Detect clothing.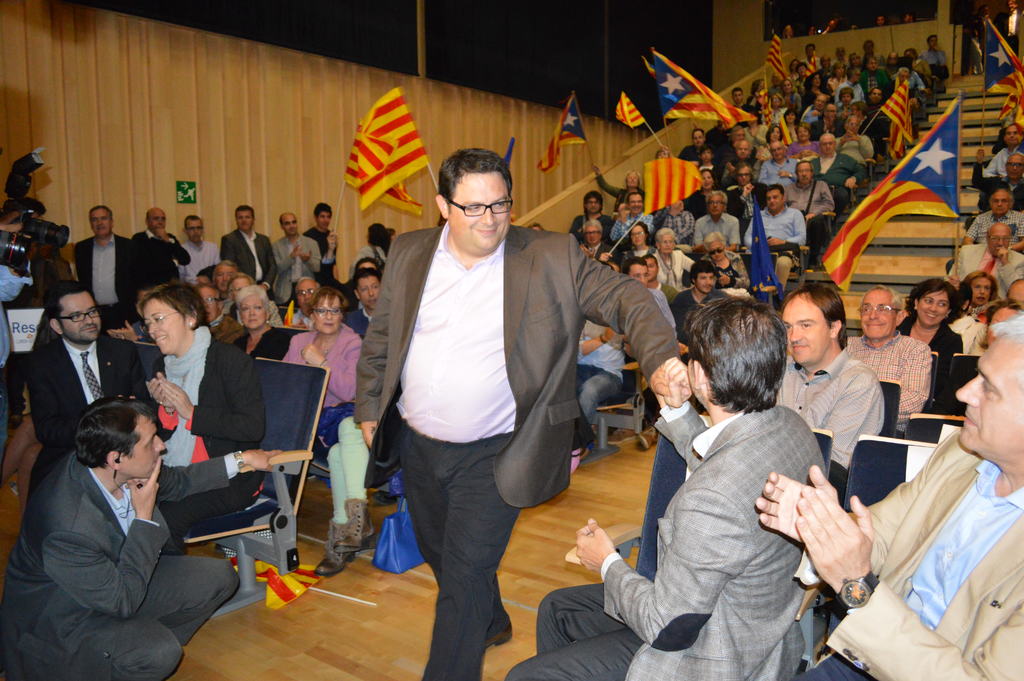
Detected at (353,220,674,680).
